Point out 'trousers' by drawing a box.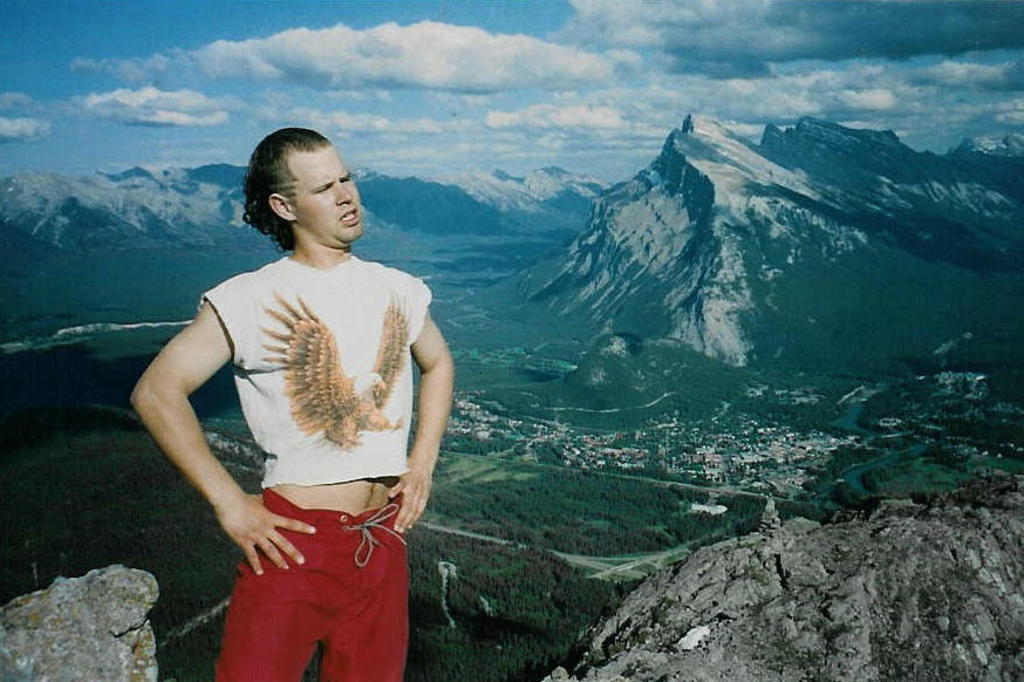
[216,491,412,681].
